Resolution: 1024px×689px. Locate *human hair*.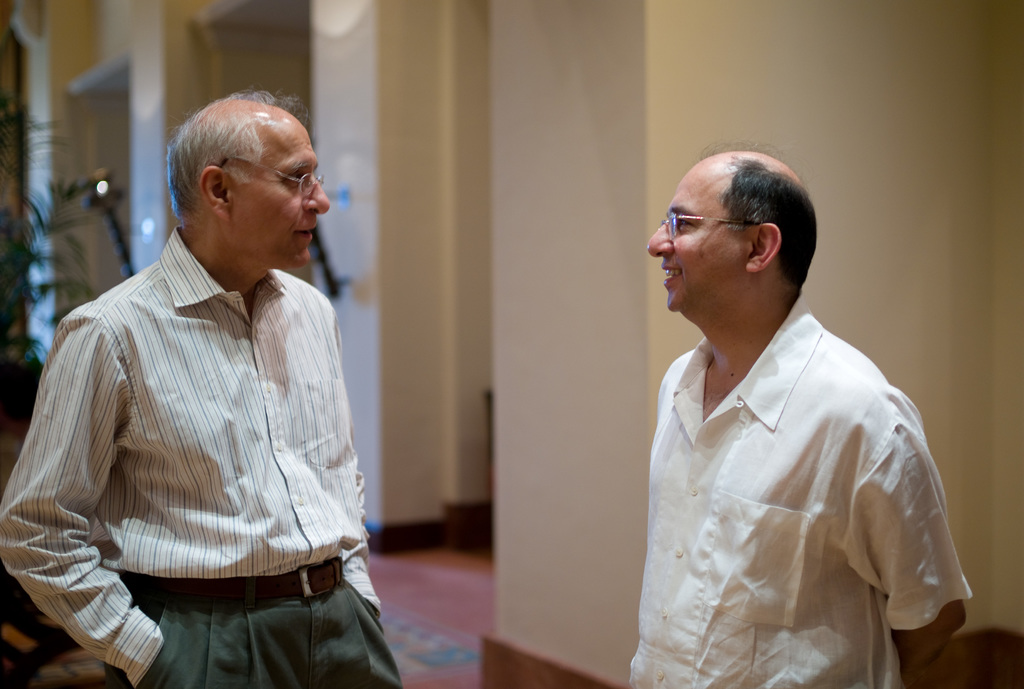
[162,96,306,236].
